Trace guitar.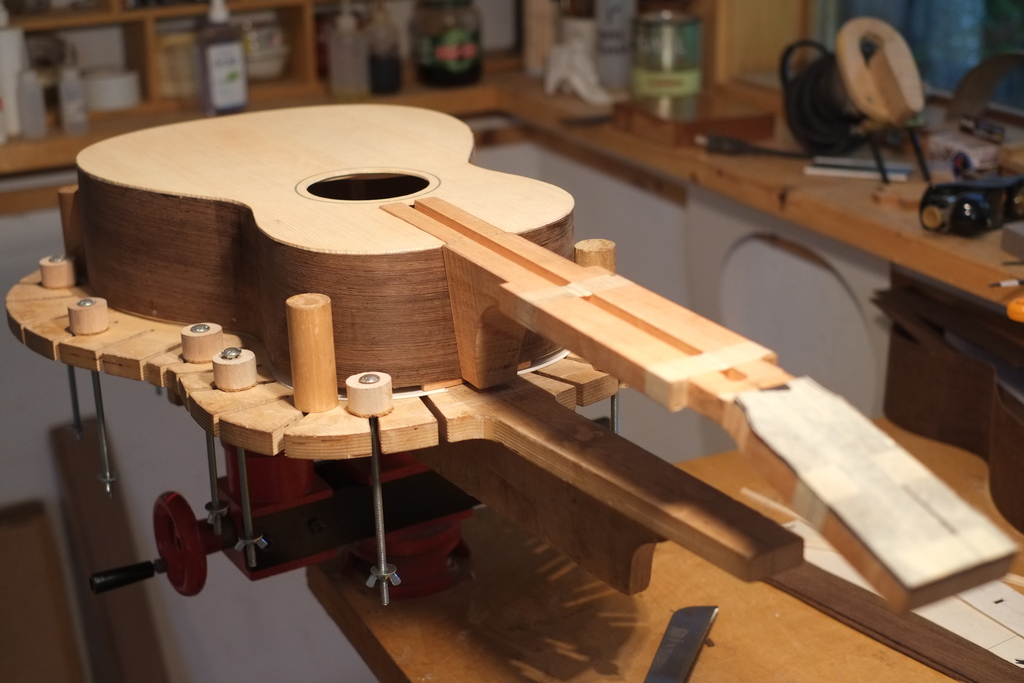
Traced to BBox(74, 101, 1020, 614).
